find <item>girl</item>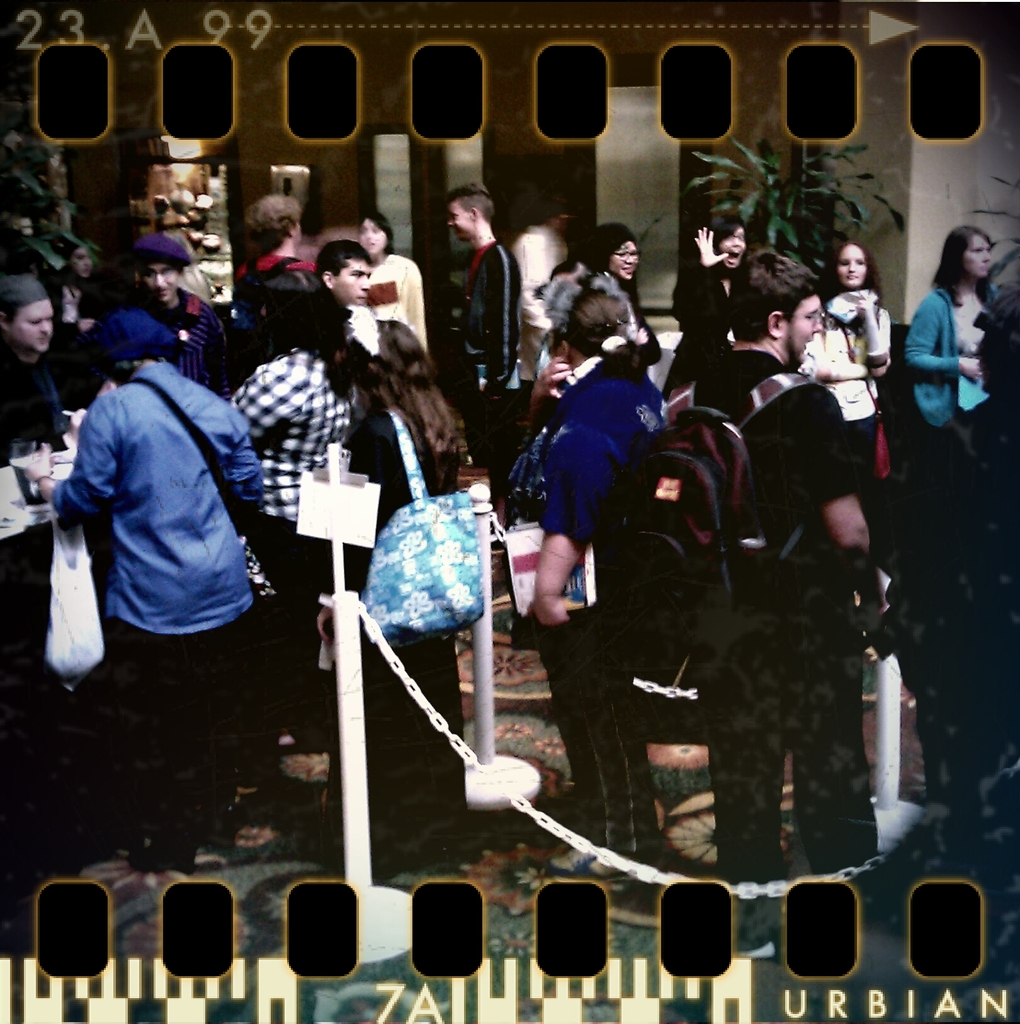
rect(894, 220, 1002, 440)
